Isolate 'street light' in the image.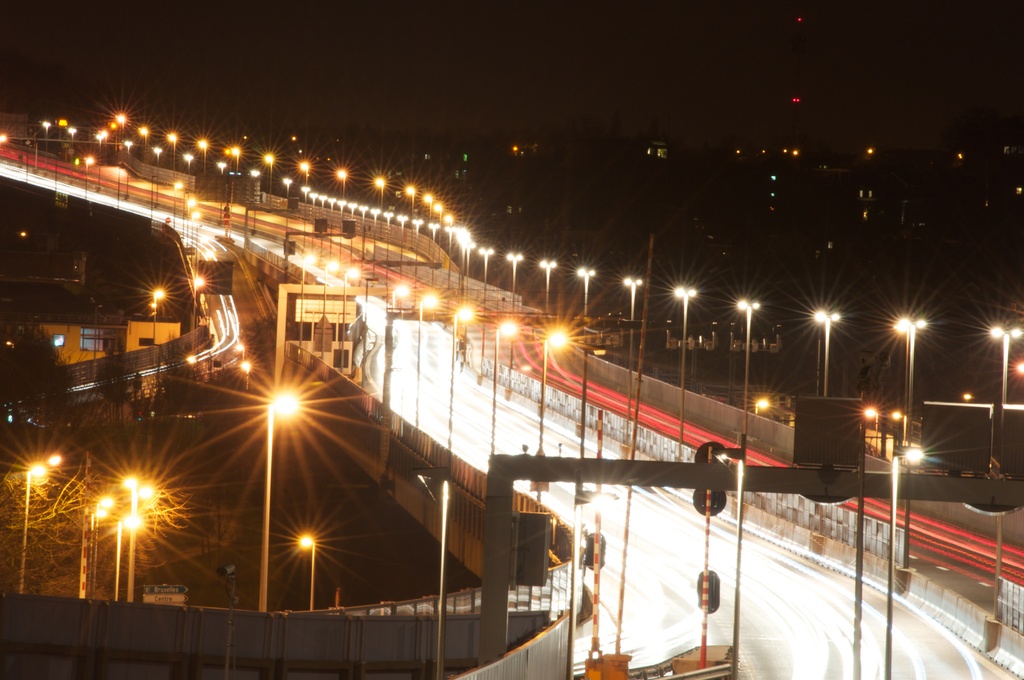
Isolated region: [x1=116, y1=114, x2=127, y2=146].
